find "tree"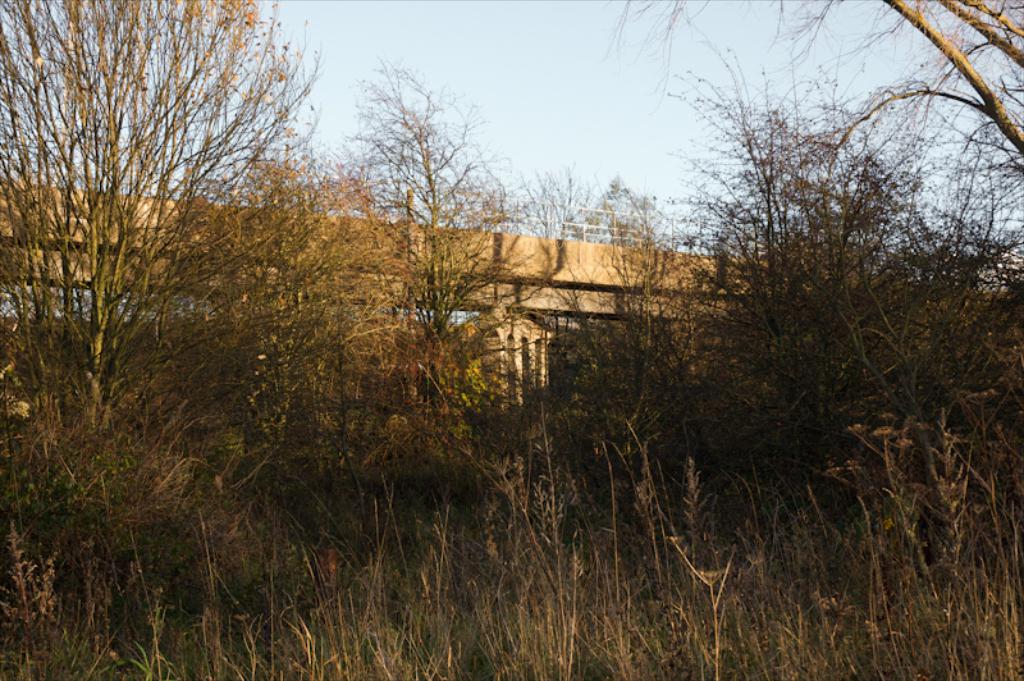
{"left": 604, "top": 0, "right": 1023, "bottom": 168}
